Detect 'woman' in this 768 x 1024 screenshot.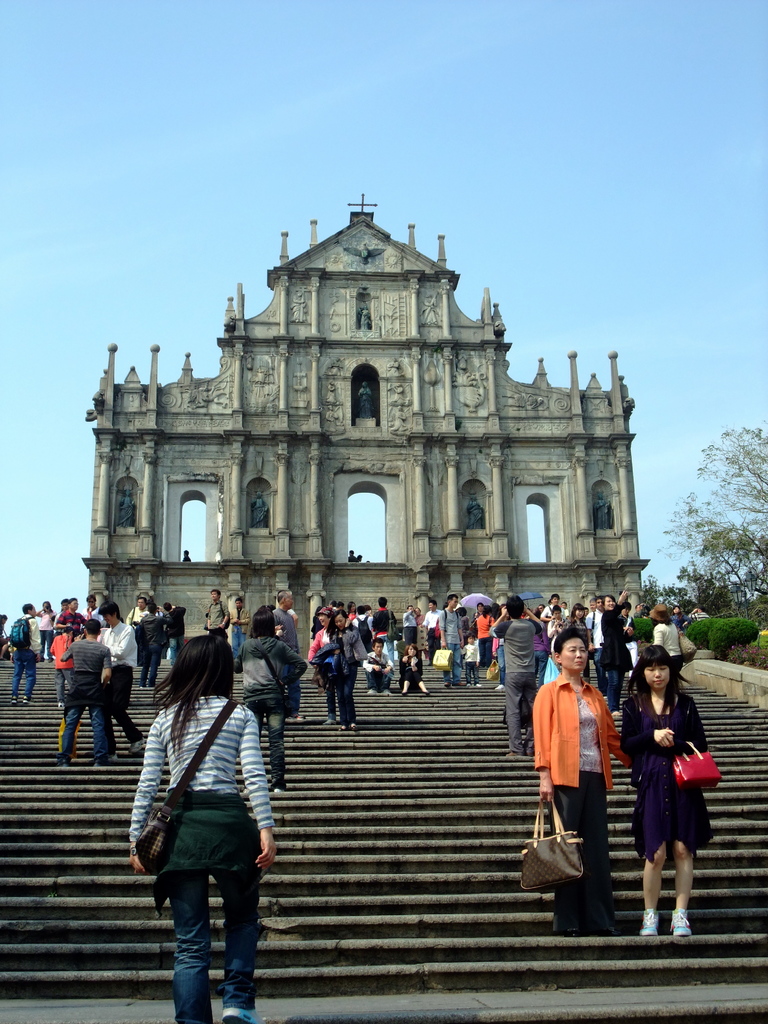
Detection: select_region(128, 613, 289, 1016).
